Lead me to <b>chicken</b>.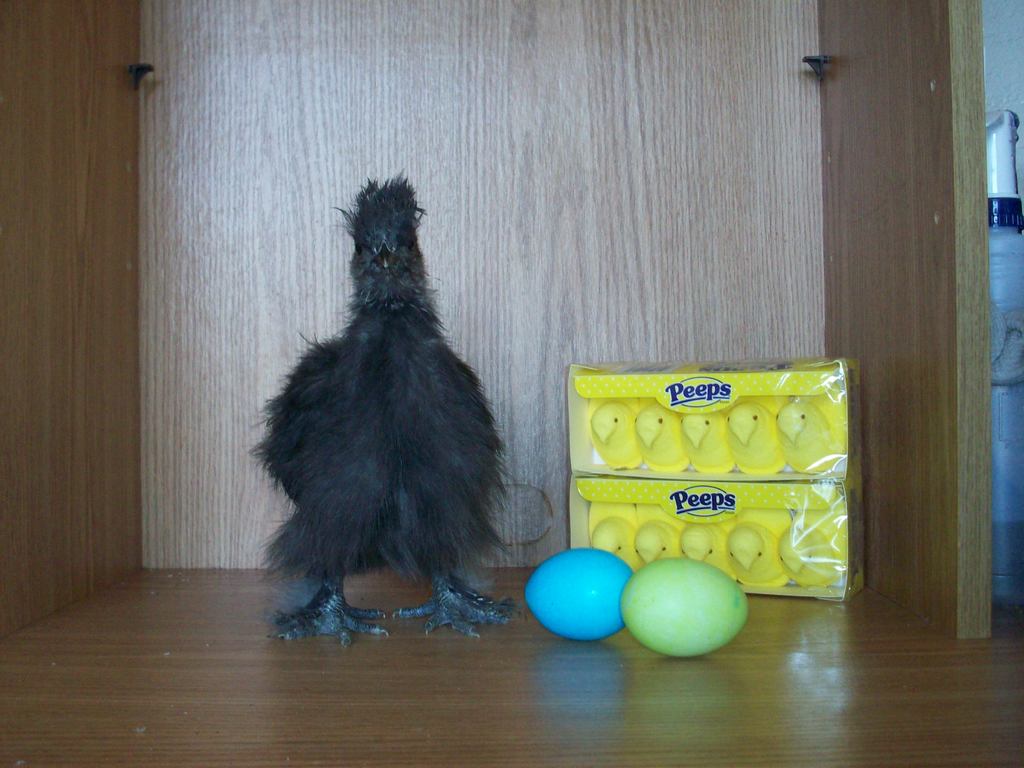
Lead to [252, 179, 385, 657].
